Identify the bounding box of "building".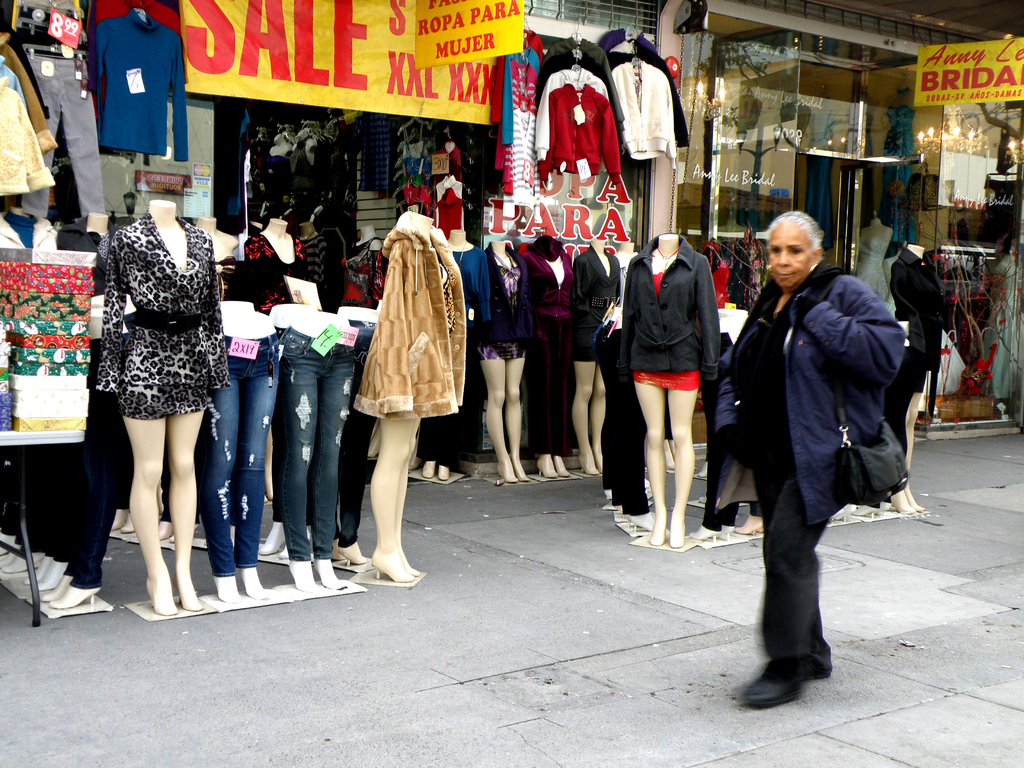
(left=0, top=0, right=671, bottom=474).
